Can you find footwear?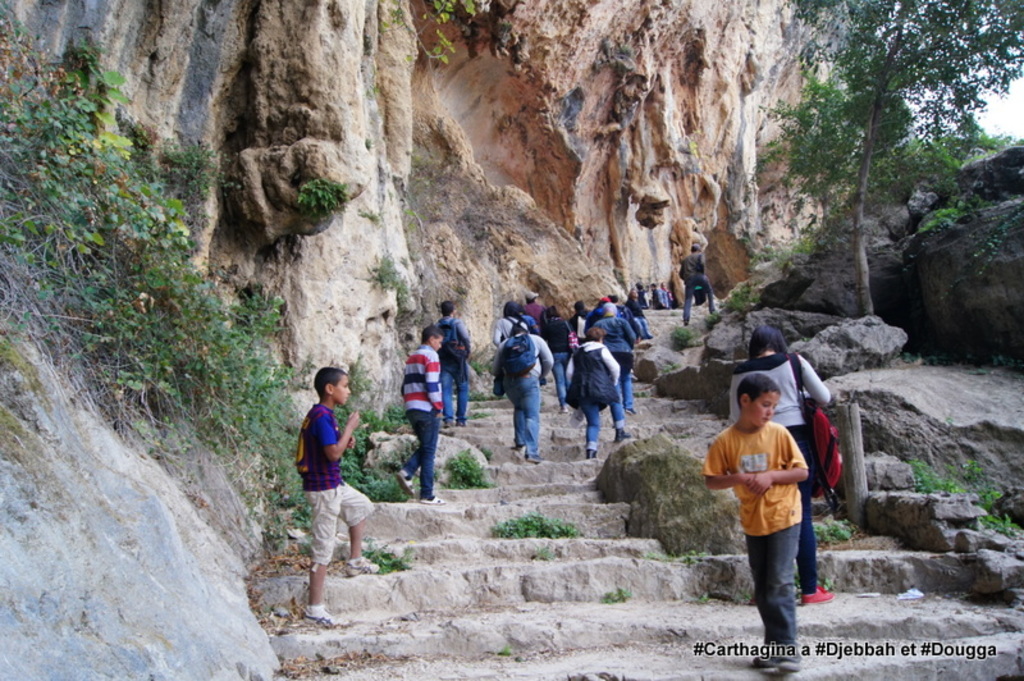
Yes, bounding box: (526,452,540,462).
